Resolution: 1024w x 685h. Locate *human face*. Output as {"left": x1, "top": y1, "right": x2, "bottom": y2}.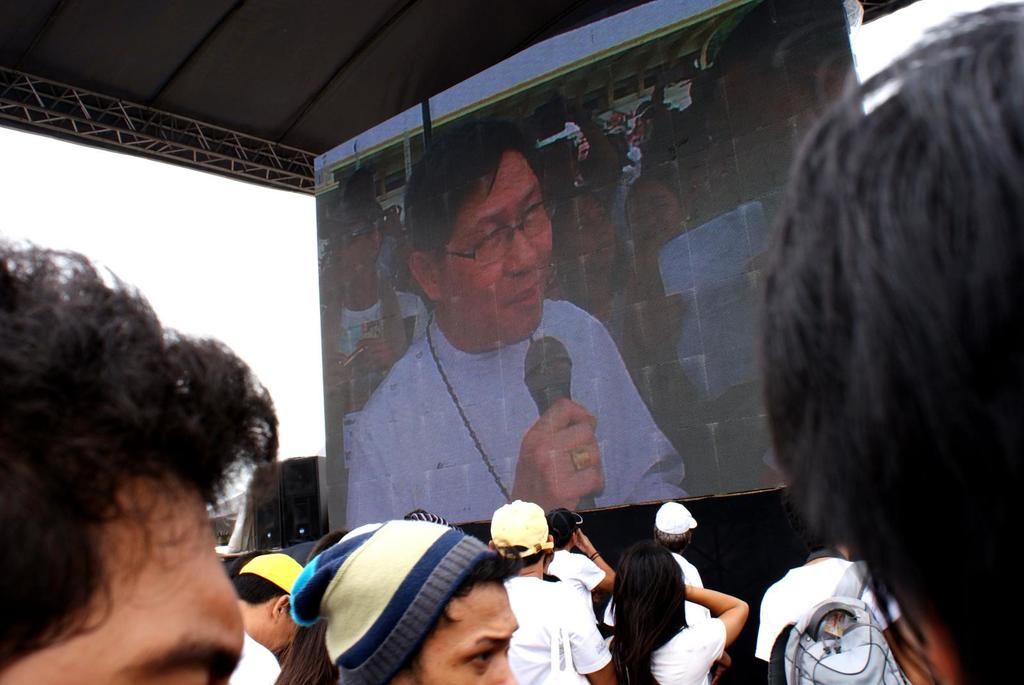
{"left": 0, "top": 487, "right": 244, "bottom": 684}.
